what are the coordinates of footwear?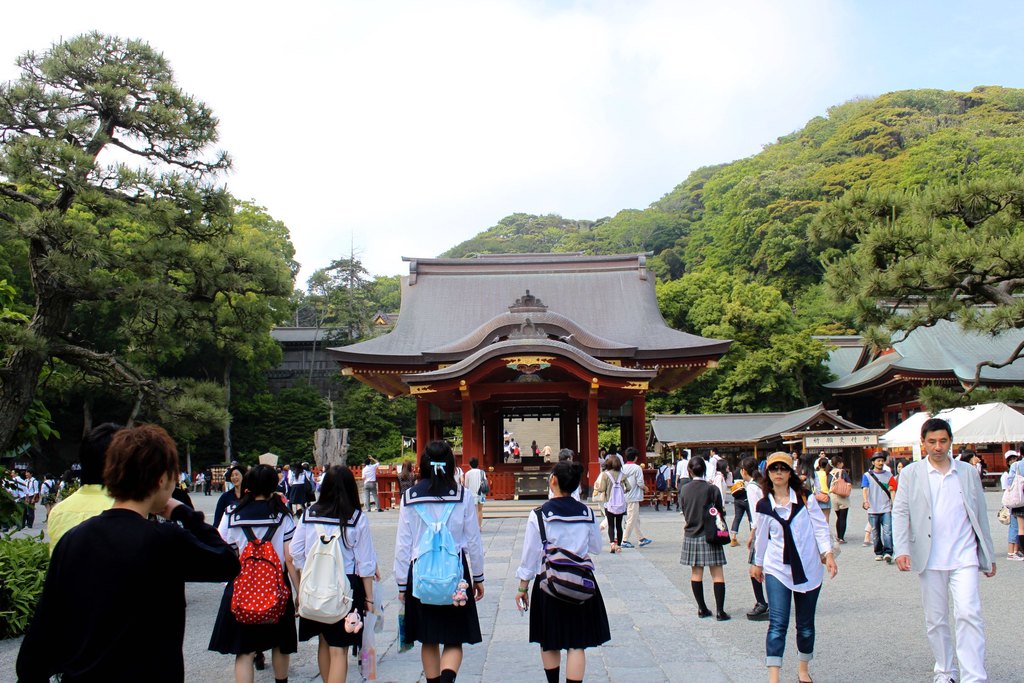
x1=1008, y1=552, x2=1023, y2=561.
